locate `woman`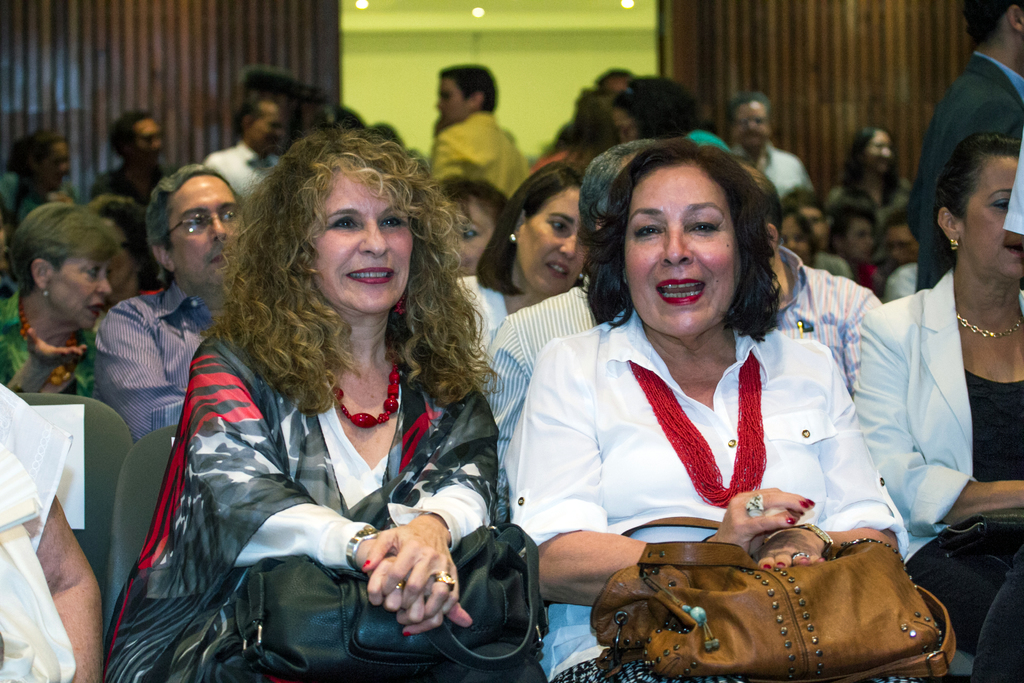
439, 158, 595, 382
